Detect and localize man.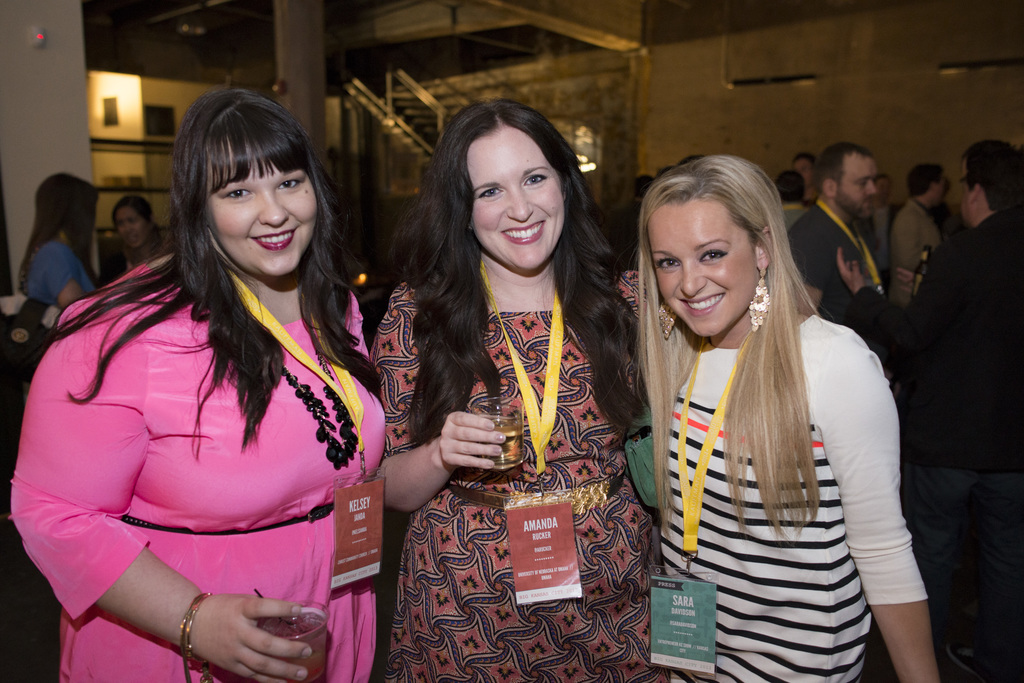
Localized at locate(834, 143, 1023, 682).
